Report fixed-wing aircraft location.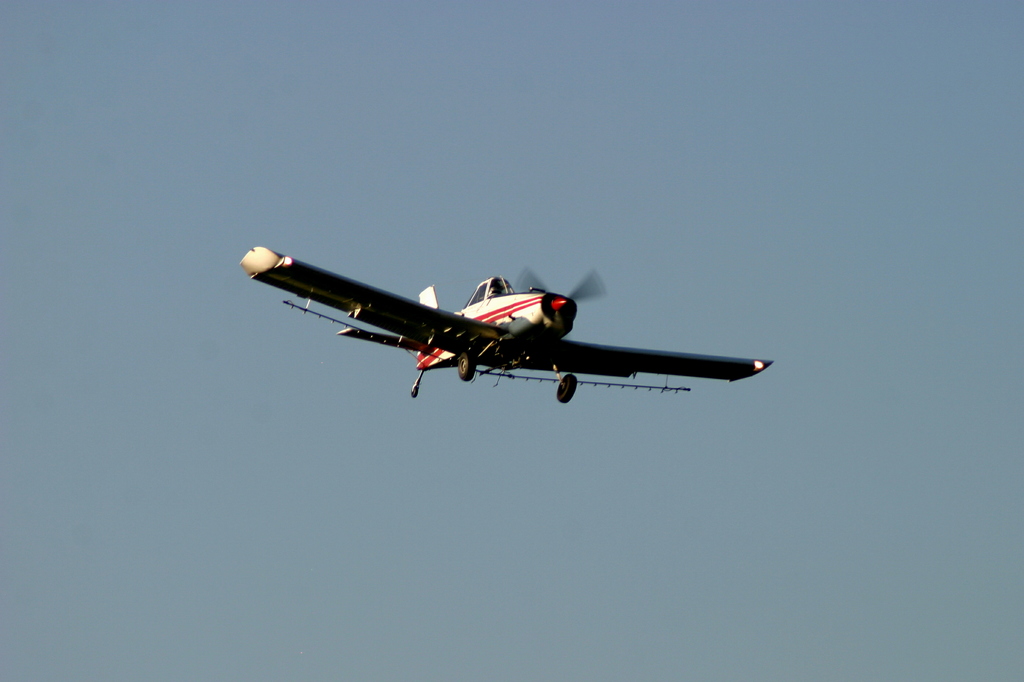
Report: <bbox>229, 246, 776, 411</bbox>.
